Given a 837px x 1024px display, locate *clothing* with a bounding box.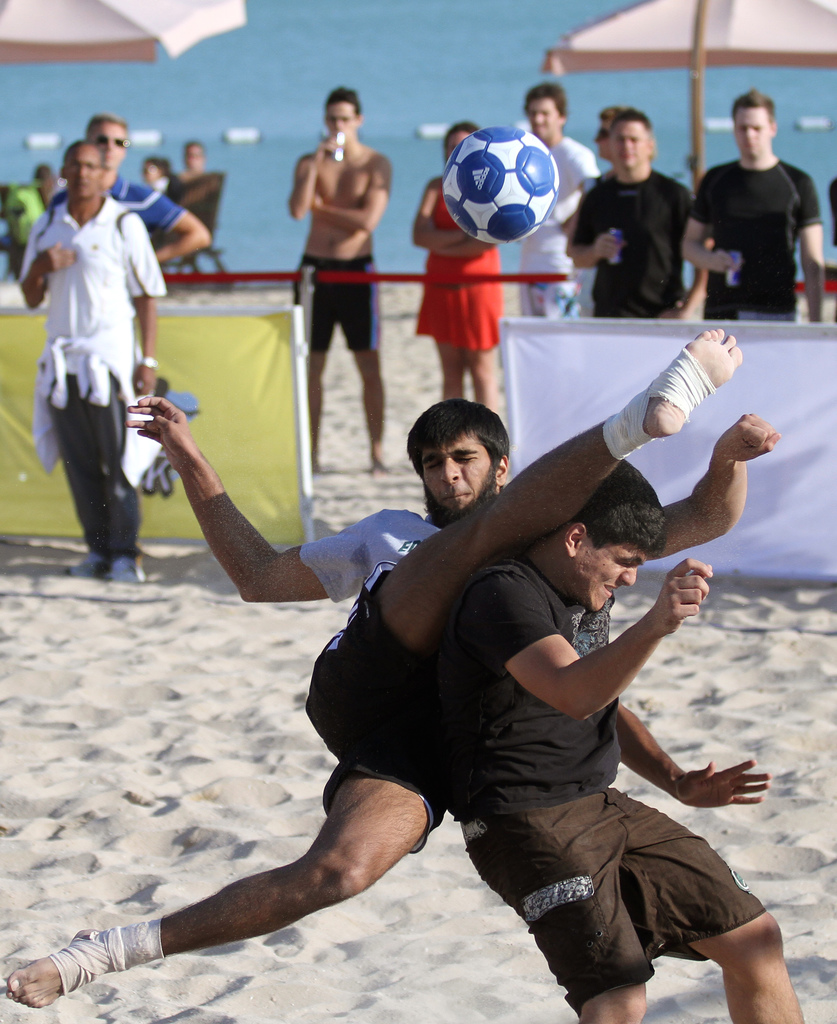
Located: 441/556/760/1006.
